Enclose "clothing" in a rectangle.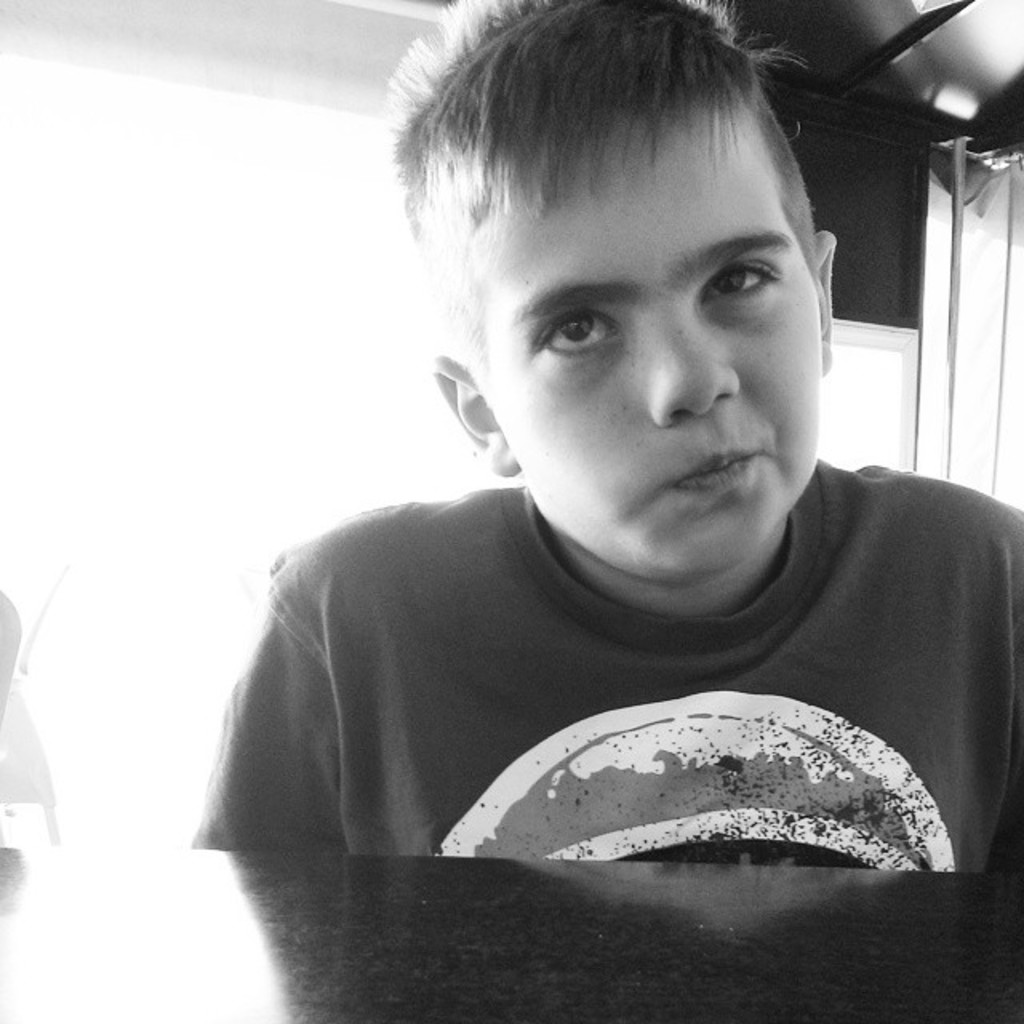
l=174, t=454, r=1022, b=877.
